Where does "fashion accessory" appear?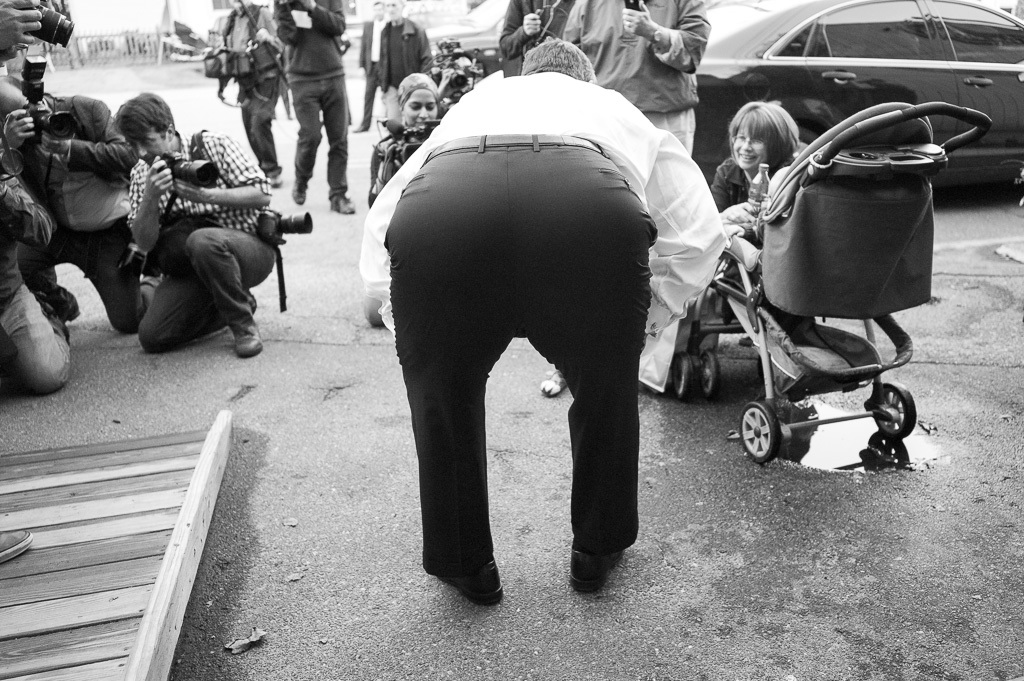
Appears at (229, 313, 265, 360).
